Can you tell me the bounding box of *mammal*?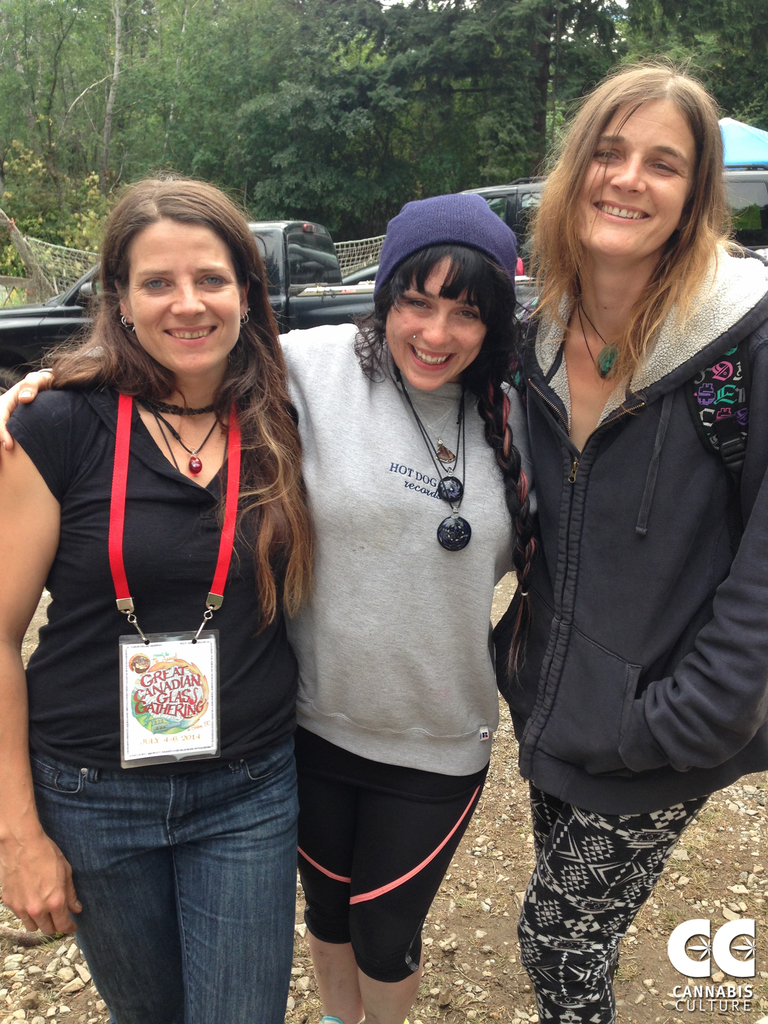
[483, 64, 767, 1023].
